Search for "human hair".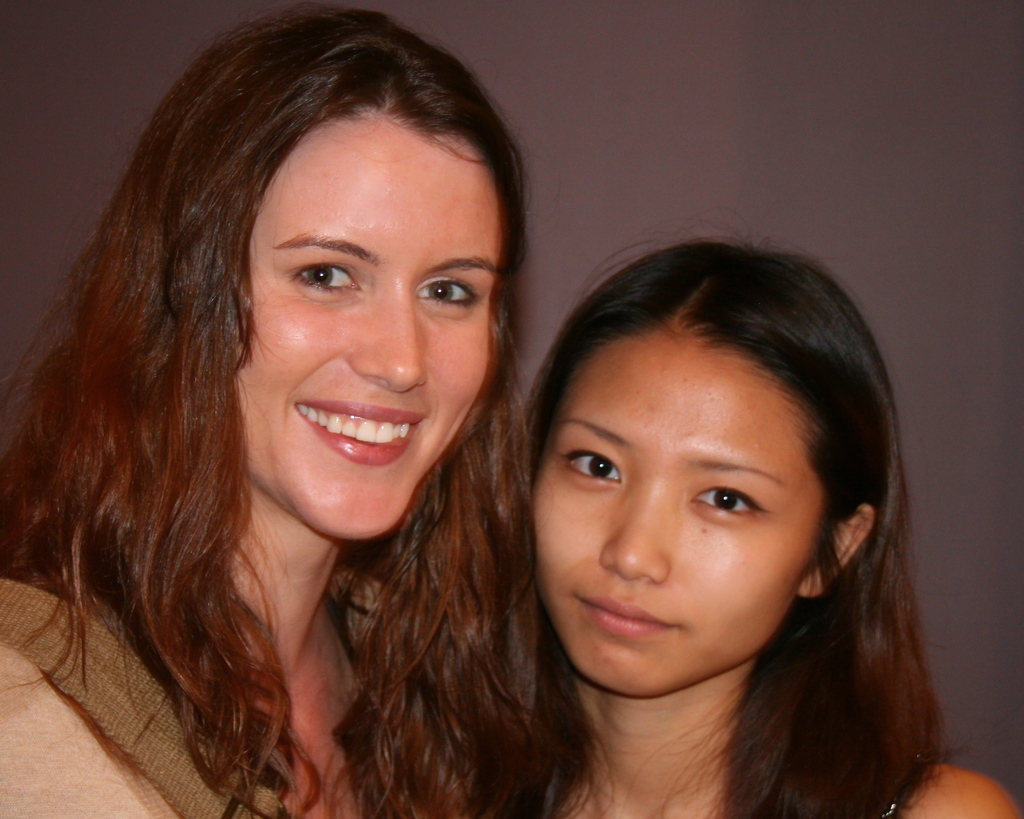
Found at (x1=321, y1=202, x2=968, y2=818).
